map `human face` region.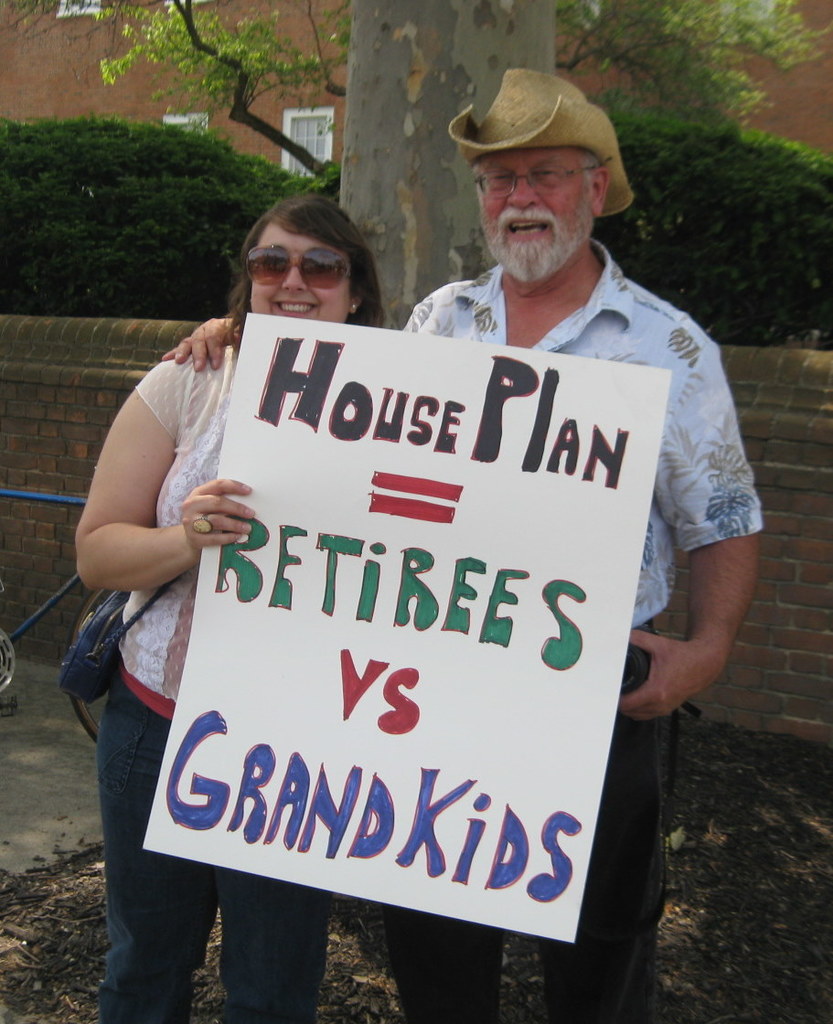
Mapped to select_region(475, 145, 589, 276).
